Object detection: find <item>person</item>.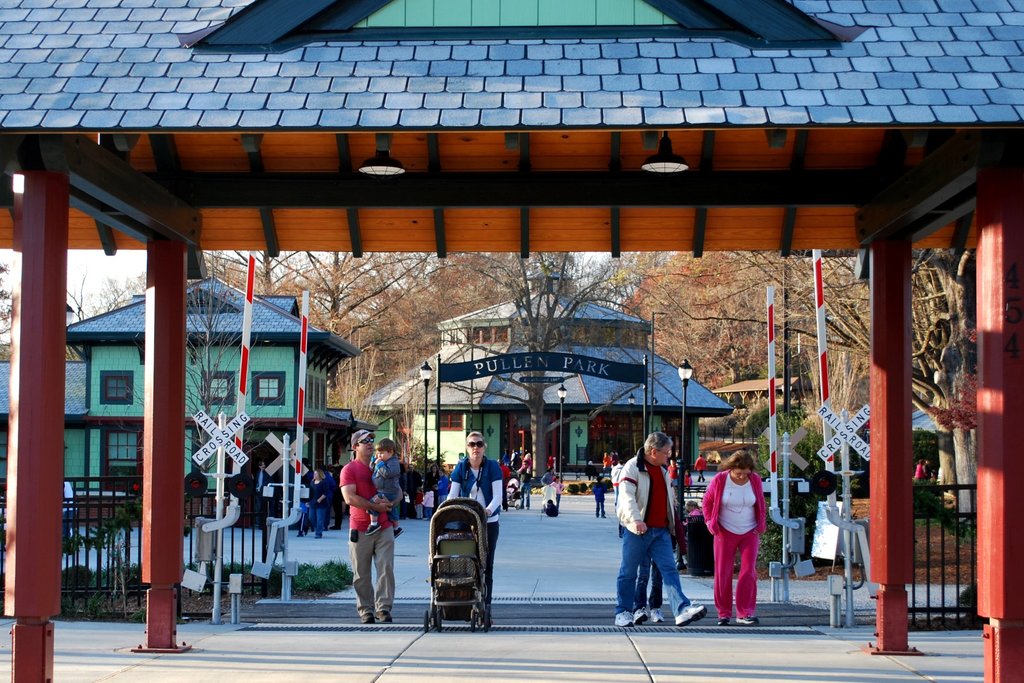
bbox(319, 460, 350, 537).
